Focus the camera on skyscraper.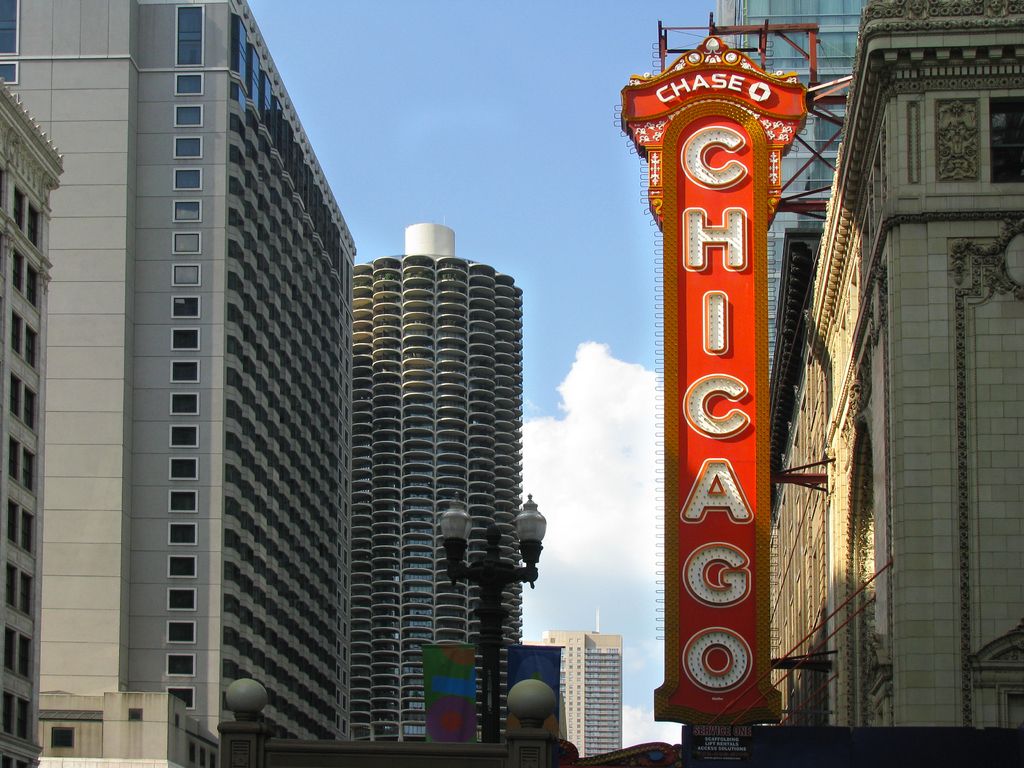
Focus region: <region>40, 23, 511, 735</region>.
